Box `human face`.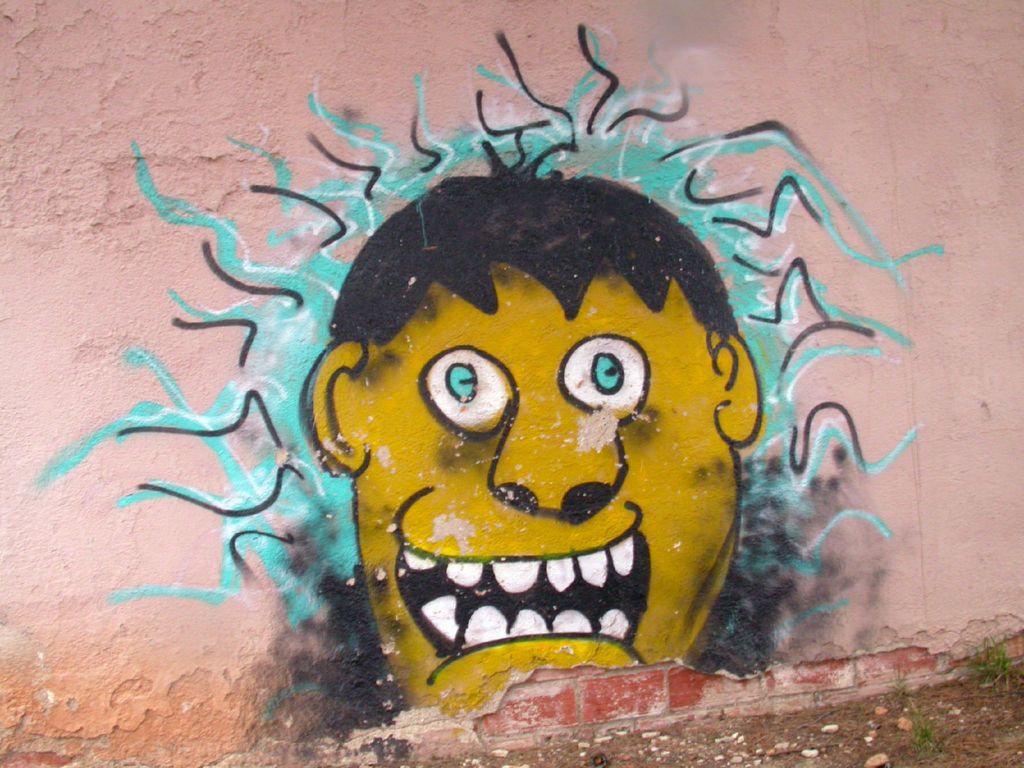
[x1=358, y1=269, x2=739, y2=719].
